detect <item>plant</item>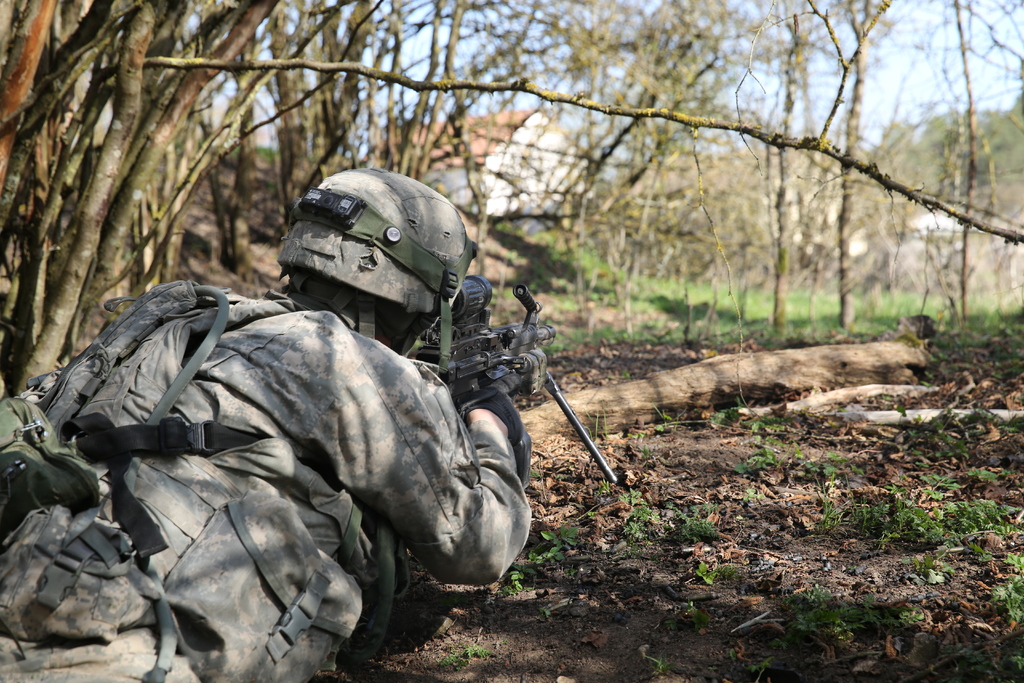
[910,548,954,587]
